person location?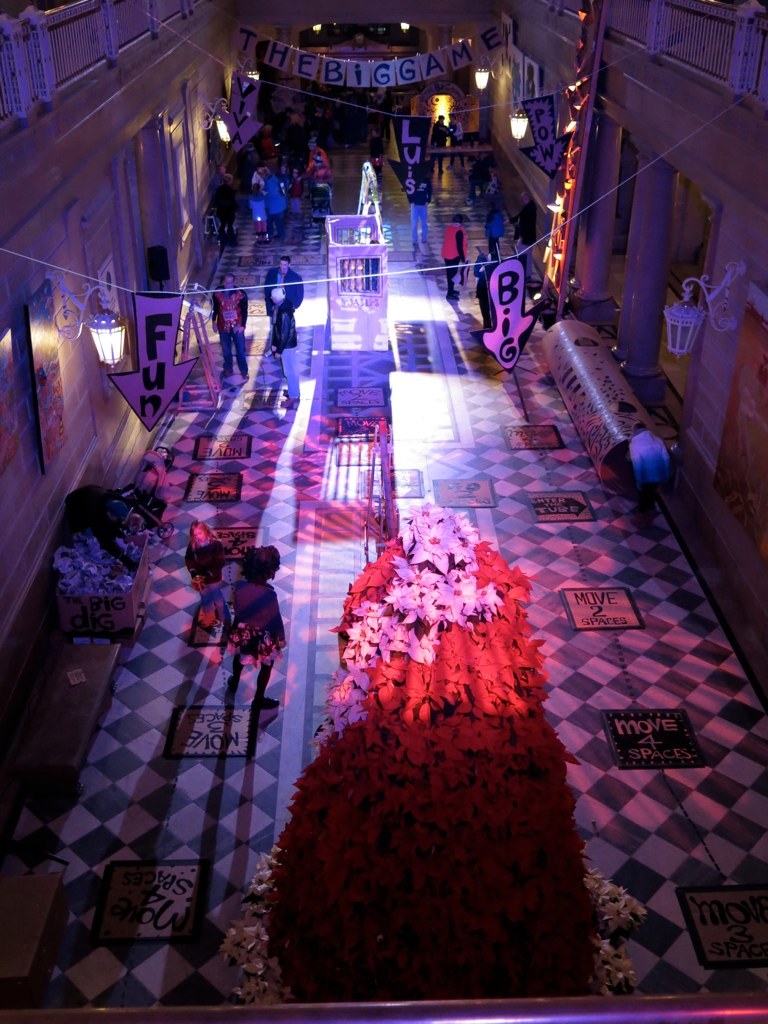
(508, 193, 535, 281)
